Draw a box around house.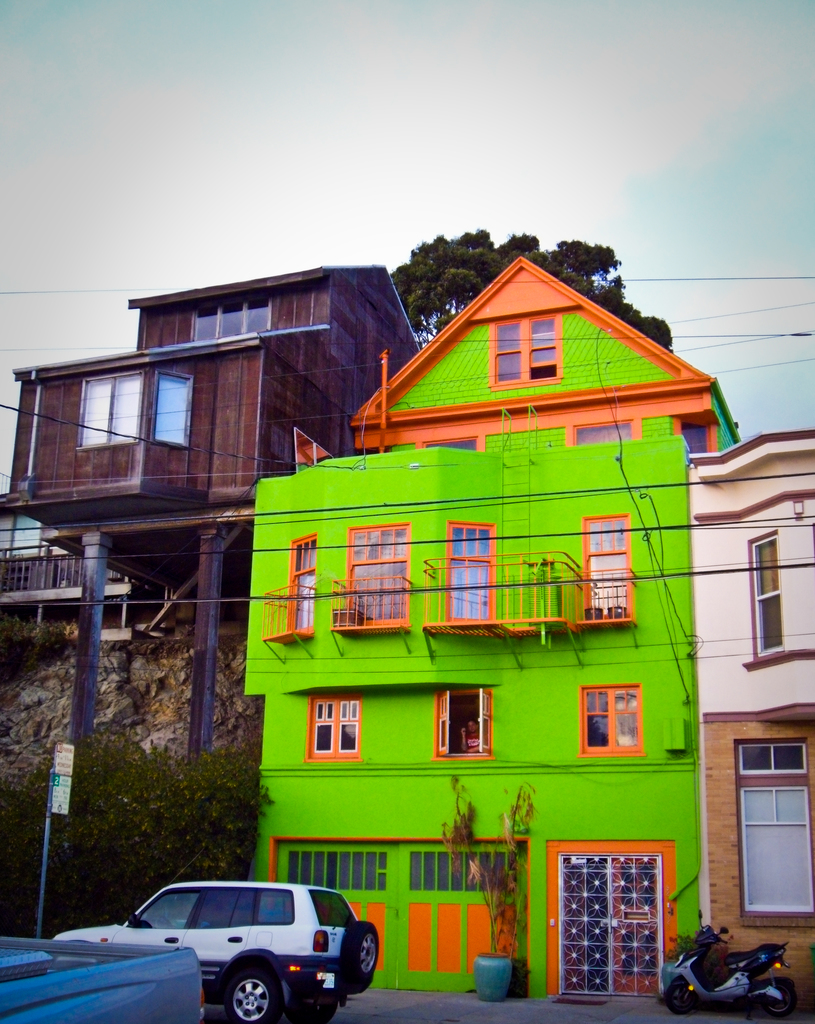
rect(690, 400, 814, 1023).
